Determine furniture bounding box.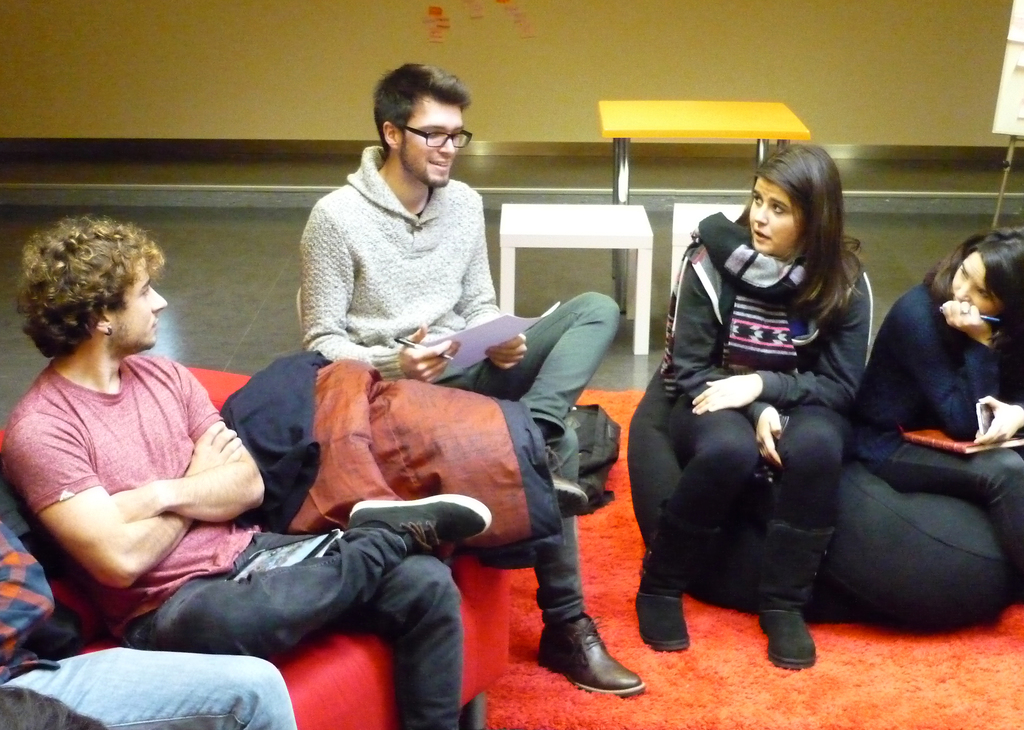
Determined: x1=294 y1=287 x2=301 y2=331.
